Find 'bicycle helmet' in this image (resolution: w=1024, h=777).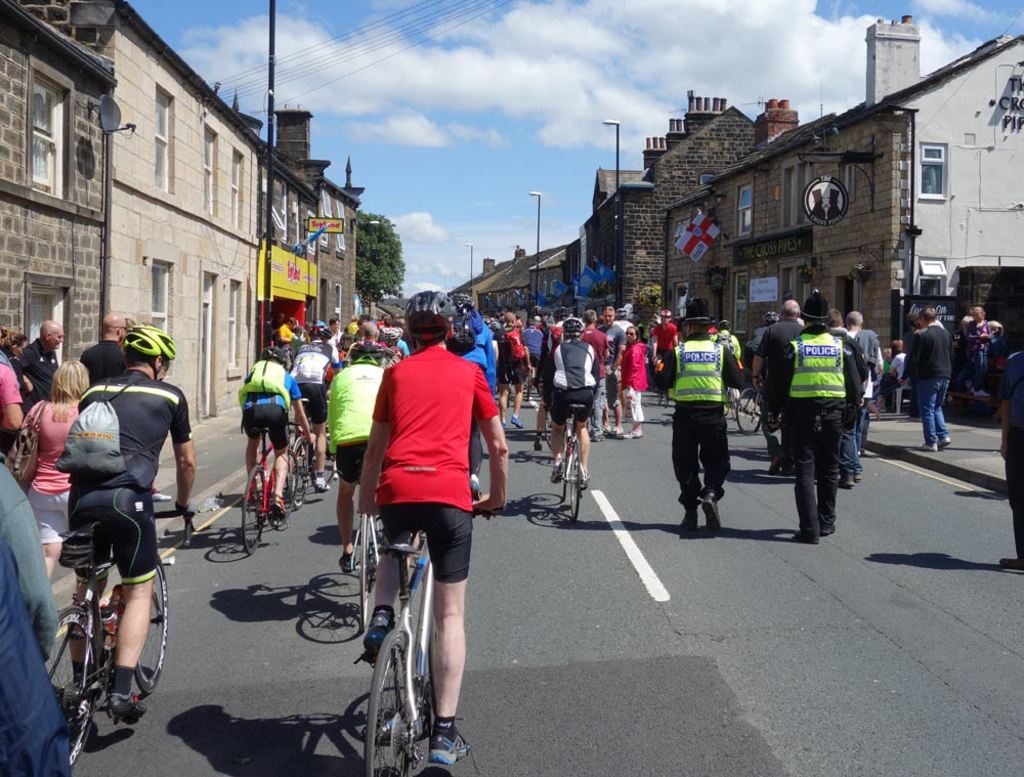
[left=113, top=325, right=173, bottom=380].
